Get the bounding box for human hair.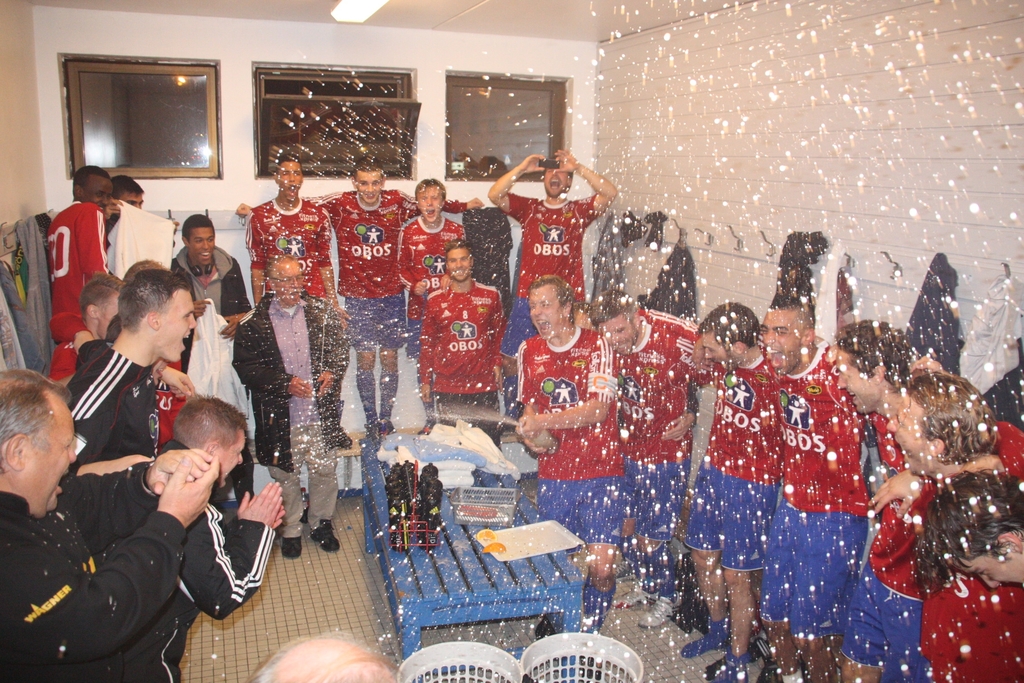
<bbox>353, 158, 384, 184</bbox>.
